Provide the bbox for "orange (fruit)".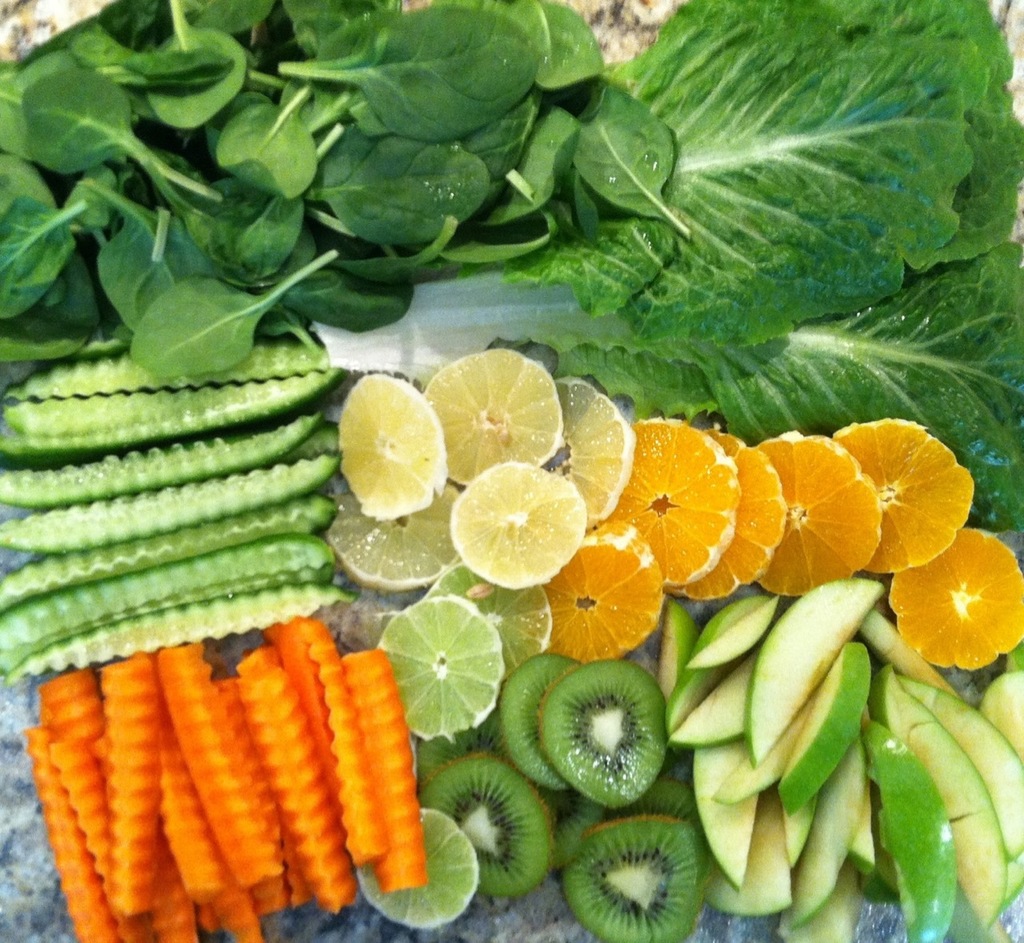
(878, 532, 1011, 657).
